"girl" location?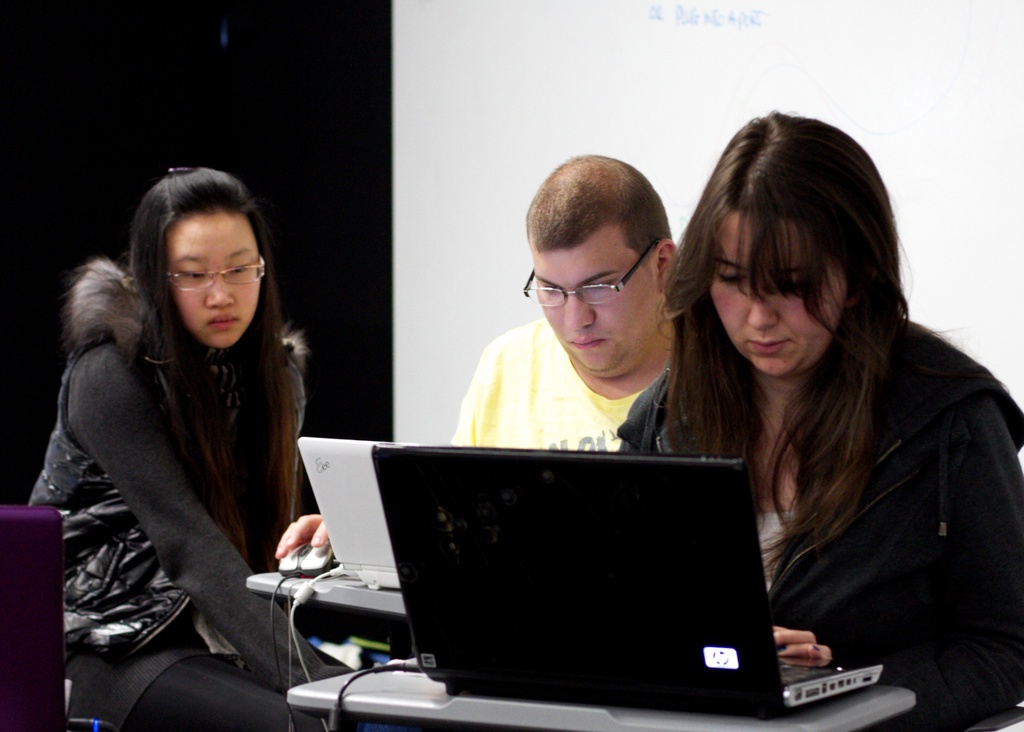
[619,113,1023,731]
